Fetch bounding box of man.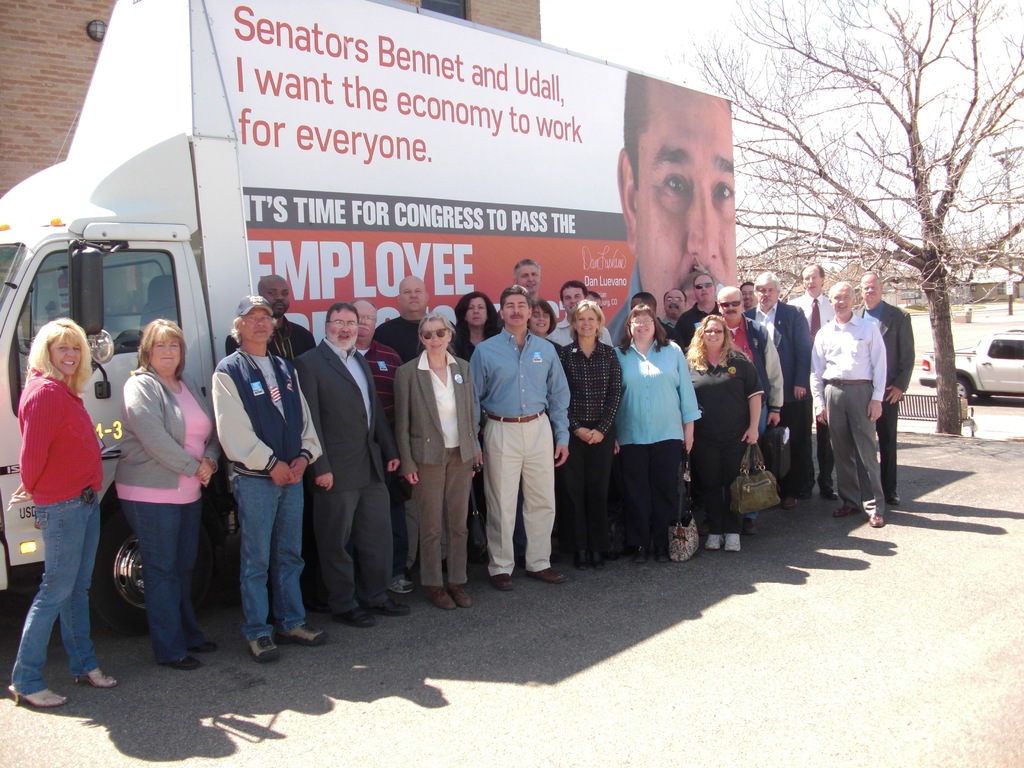
Bbox: box(618, 69, 735, 343).
